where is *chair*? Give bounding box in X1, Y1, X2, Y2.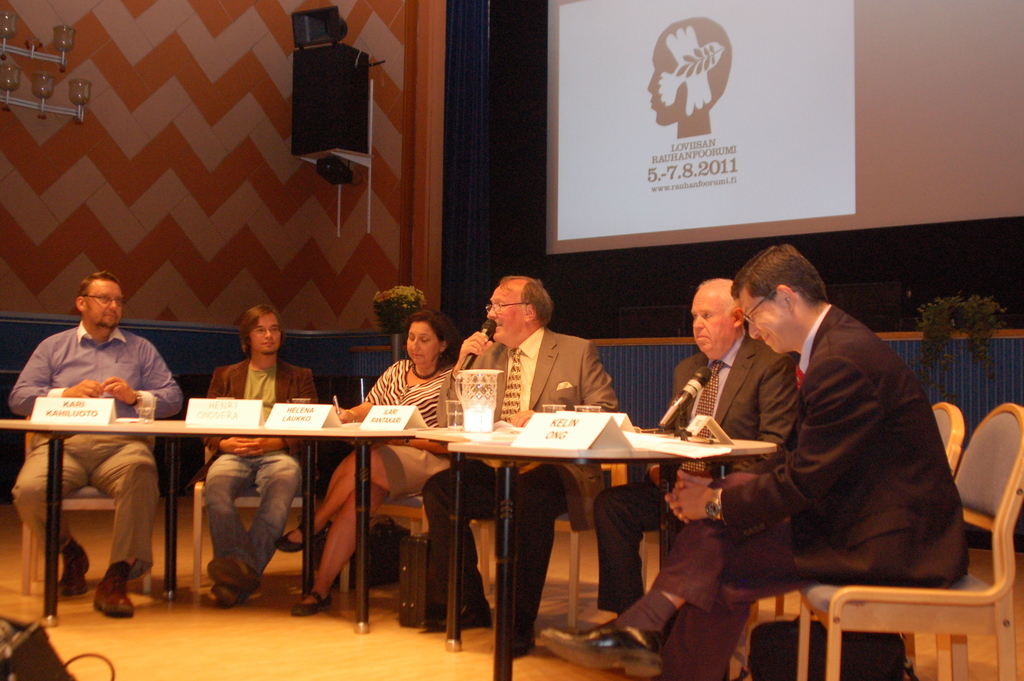
342, 444, 504, 638.
